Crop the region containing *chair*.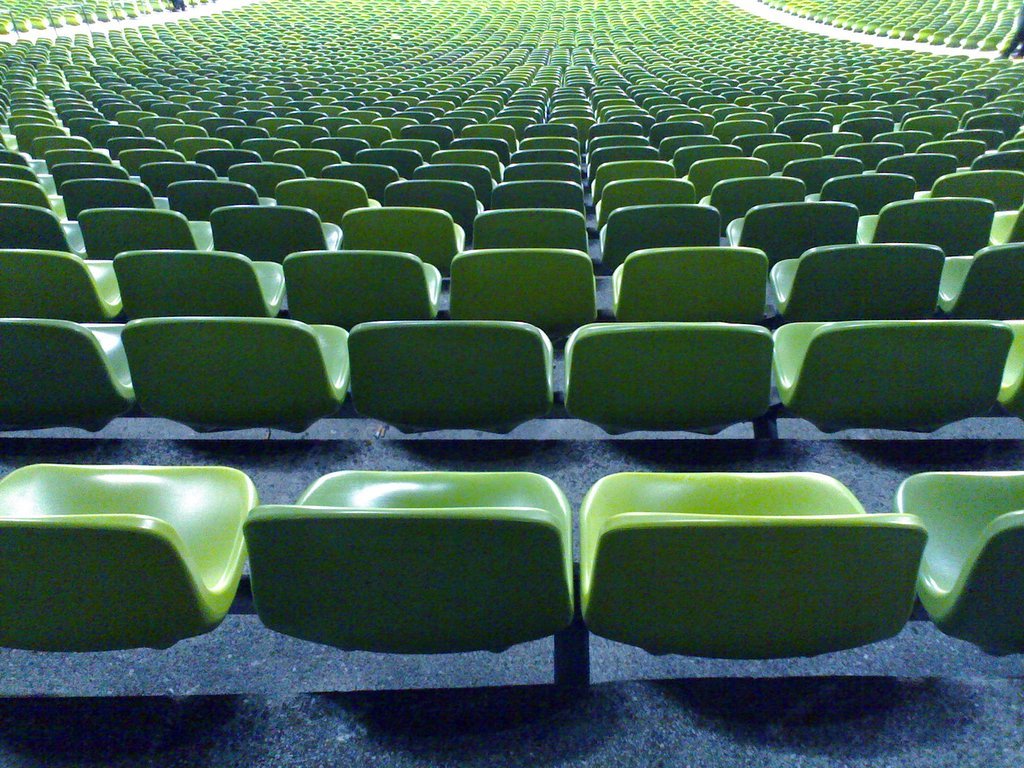
Crop region: x1=587 y1=146 x2=662 y2=171.
